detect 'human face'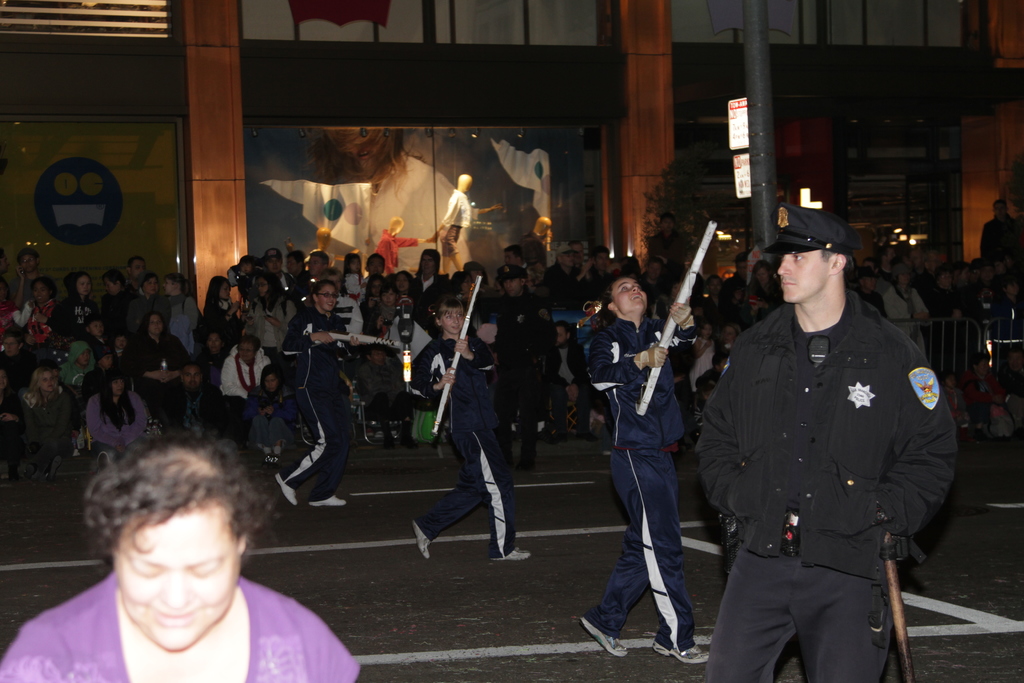
bbox(439, 309, 463, 334)
